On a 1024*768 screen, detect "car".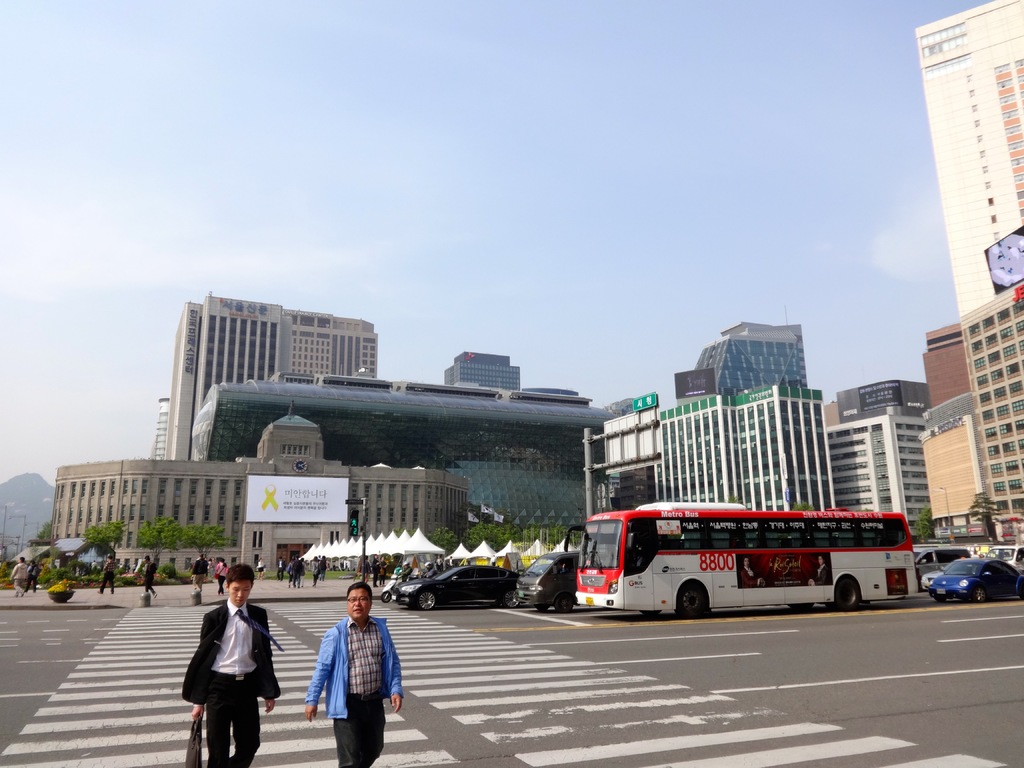
select_region(909, 543, 970, 584).
